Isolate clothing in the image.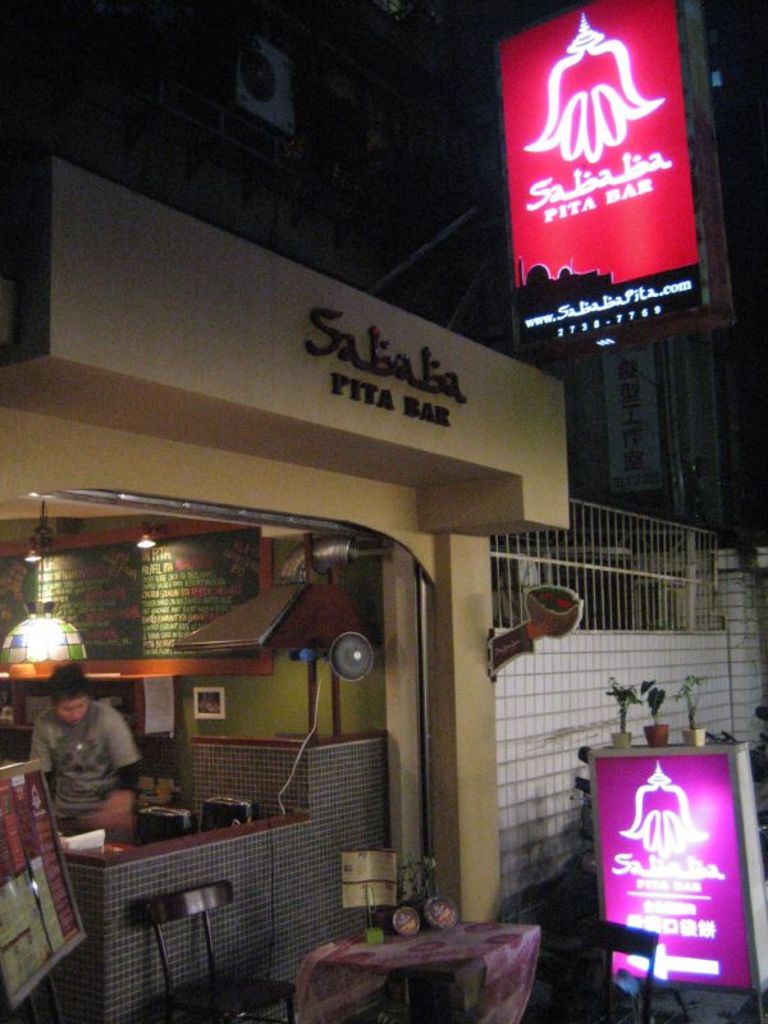
Isolated region: 33 687 141 845.
